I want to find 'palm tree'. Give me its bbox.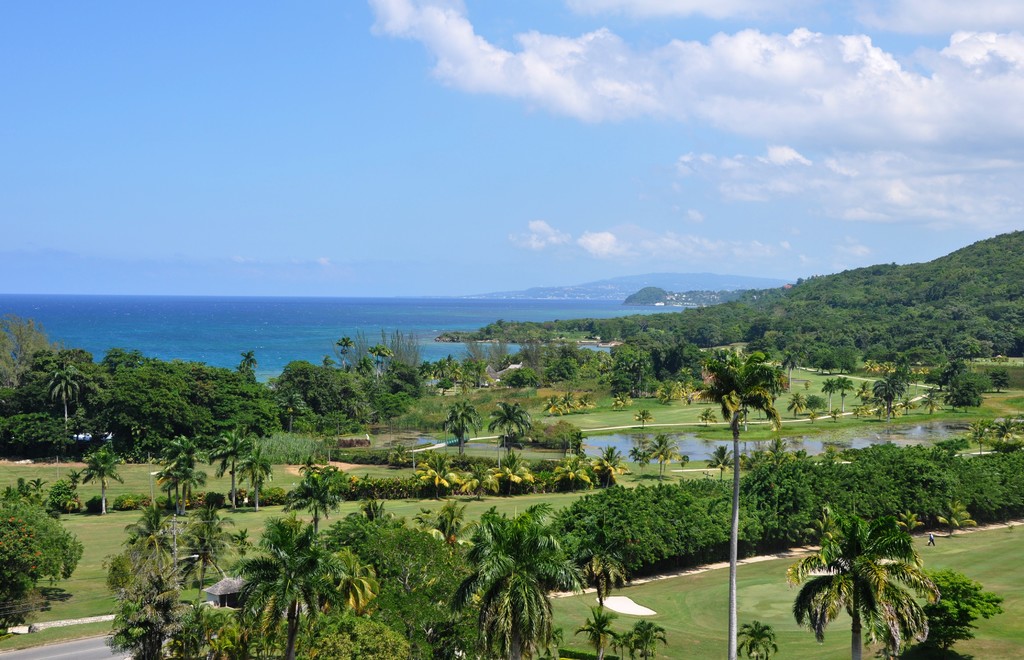
(60, 431, 136, 523).
